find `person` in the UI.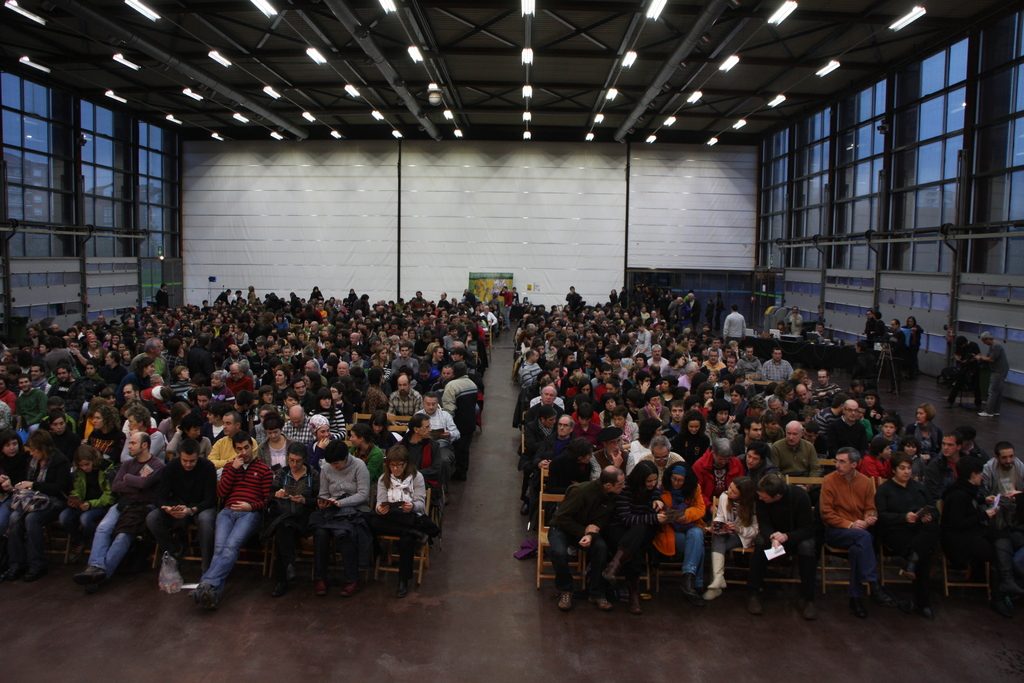
UI element at x1=764, y1=351, x2=796, y2=391.
